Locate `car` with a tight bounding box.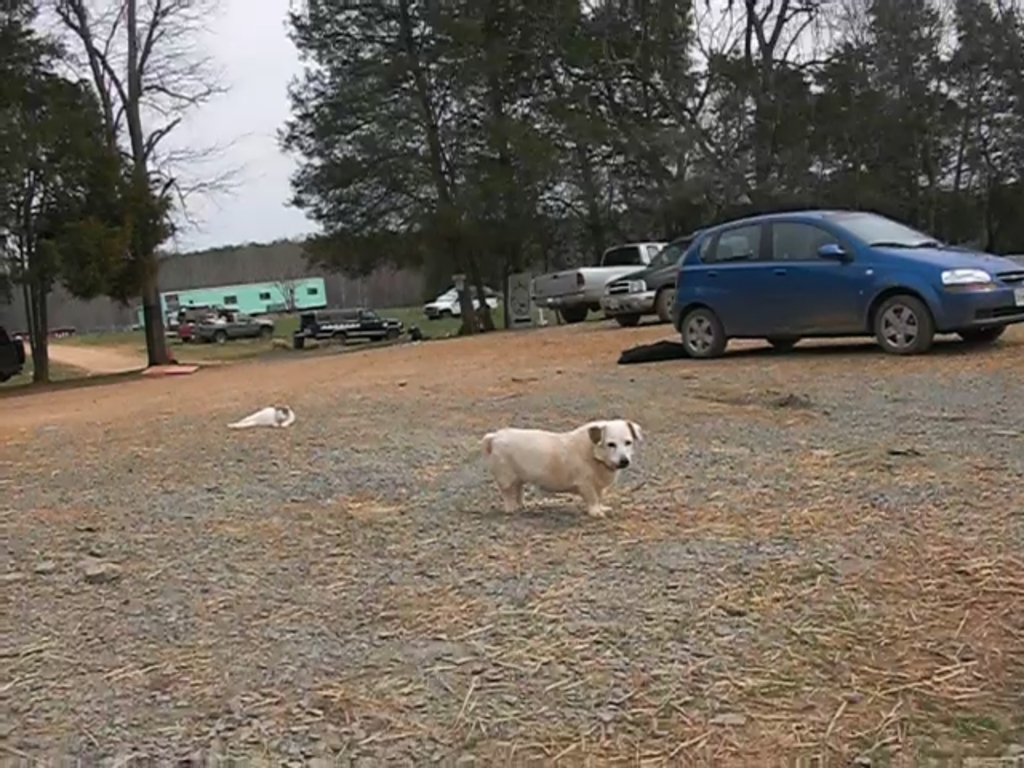
pyautogui.locateOnScreen(598, 230, 709, 323).
